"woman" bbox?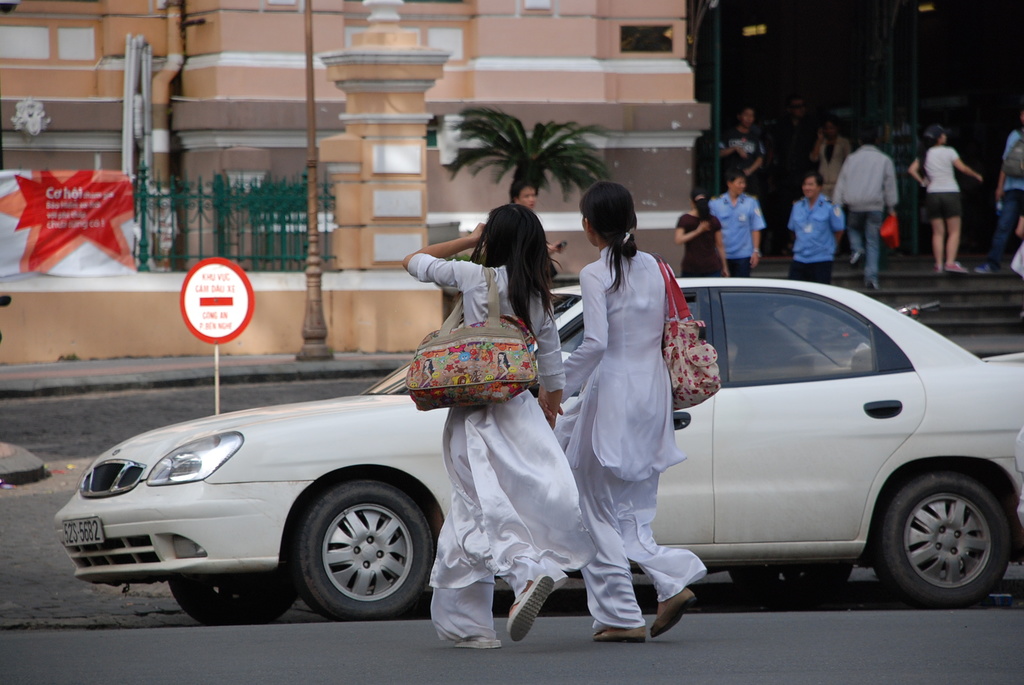
rect(409, 203, 581, 682)
